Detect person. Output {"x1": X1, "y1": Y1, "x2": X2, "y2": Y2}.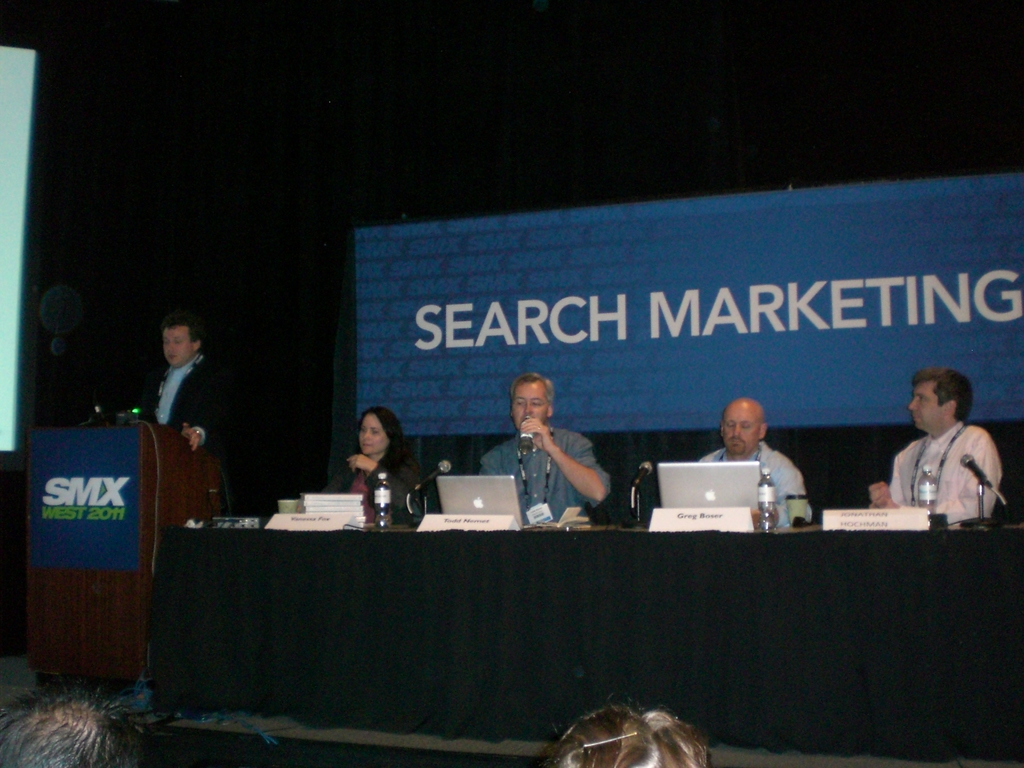
{"x1": 0, "y1": 682, "x2": 161, "y2": 767}.
